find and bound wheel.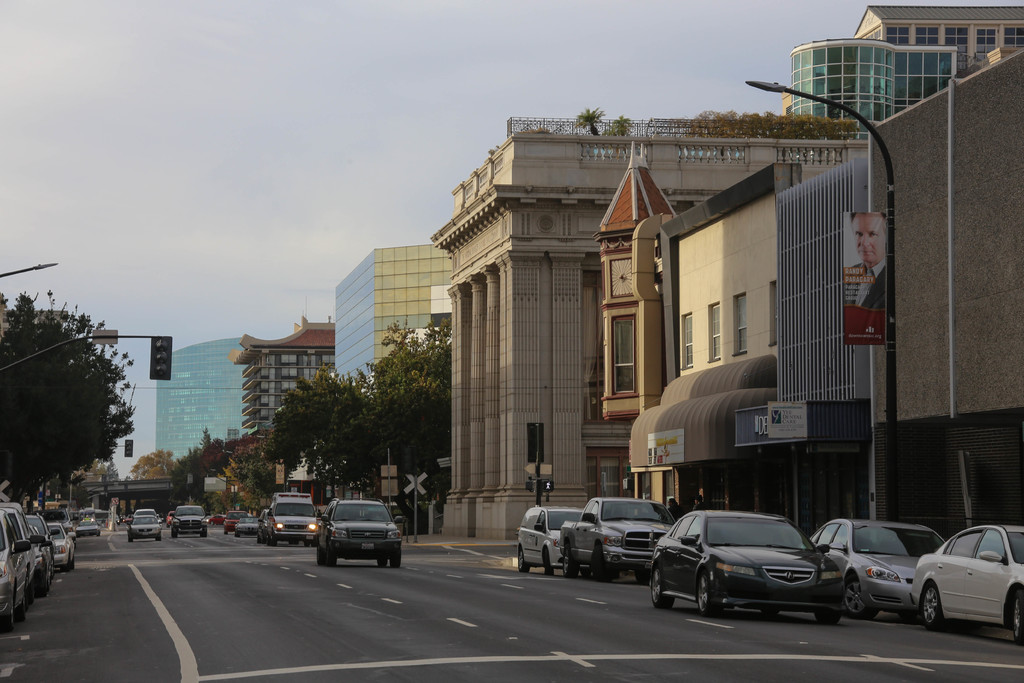
Bound: region(837, 579, 876, 614).
